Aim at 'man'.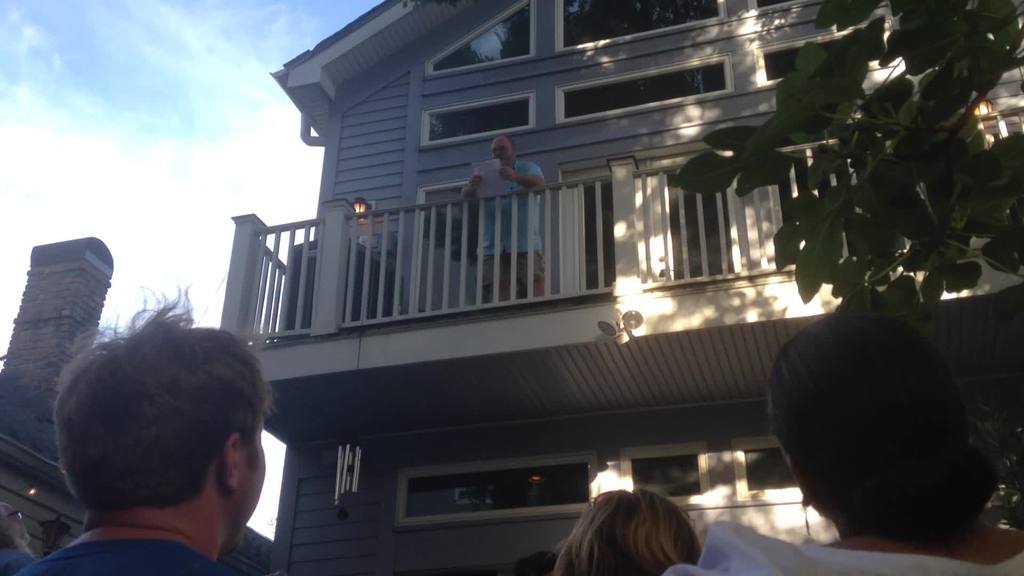
Aimed at [10, 308, 314, 575].
